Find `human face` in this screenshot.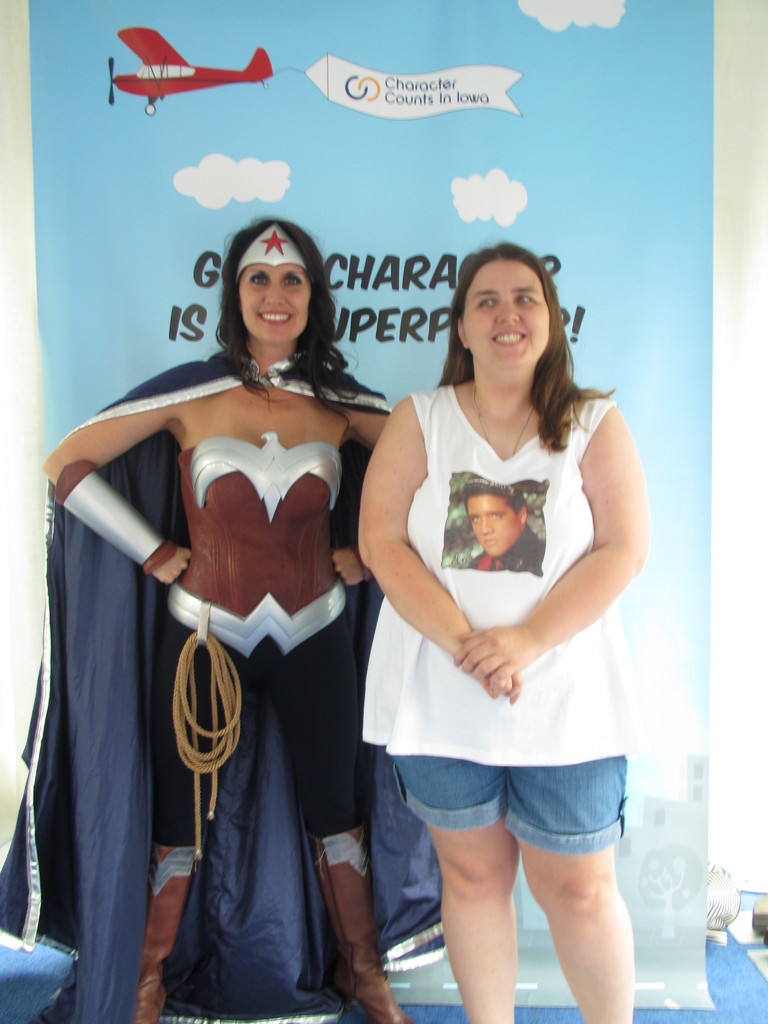
The bounding box for `human face` is [x1=461, y1=262, x2=547, y2=367].
